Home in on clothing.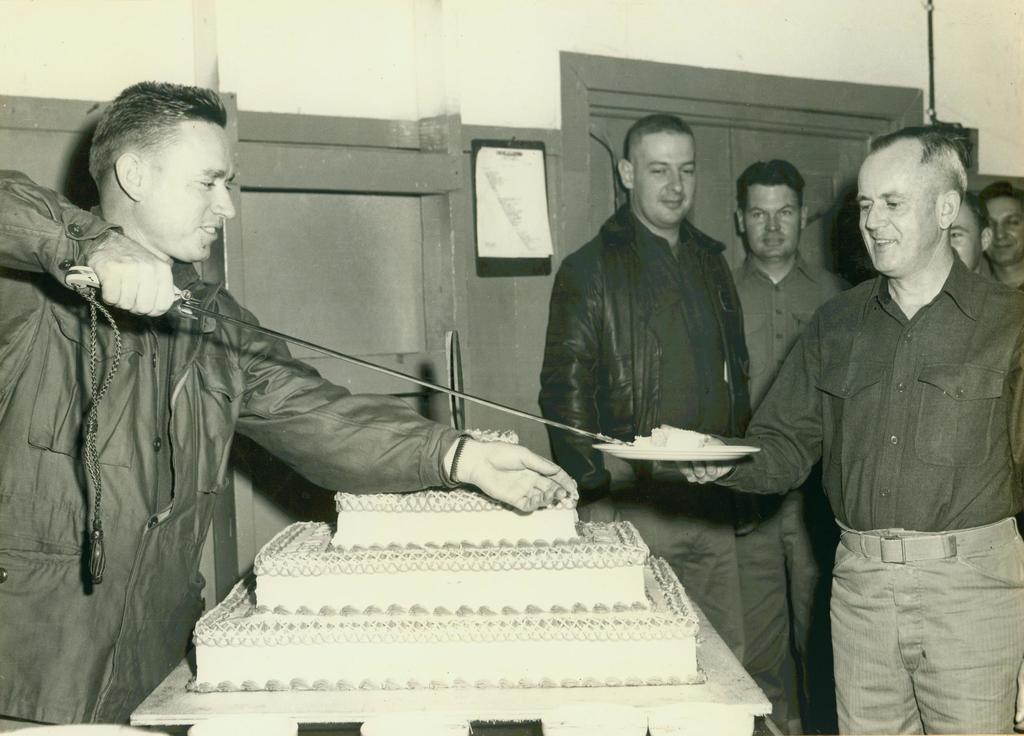
Homed in at <region>702, 267, 1023, 726</region>.
